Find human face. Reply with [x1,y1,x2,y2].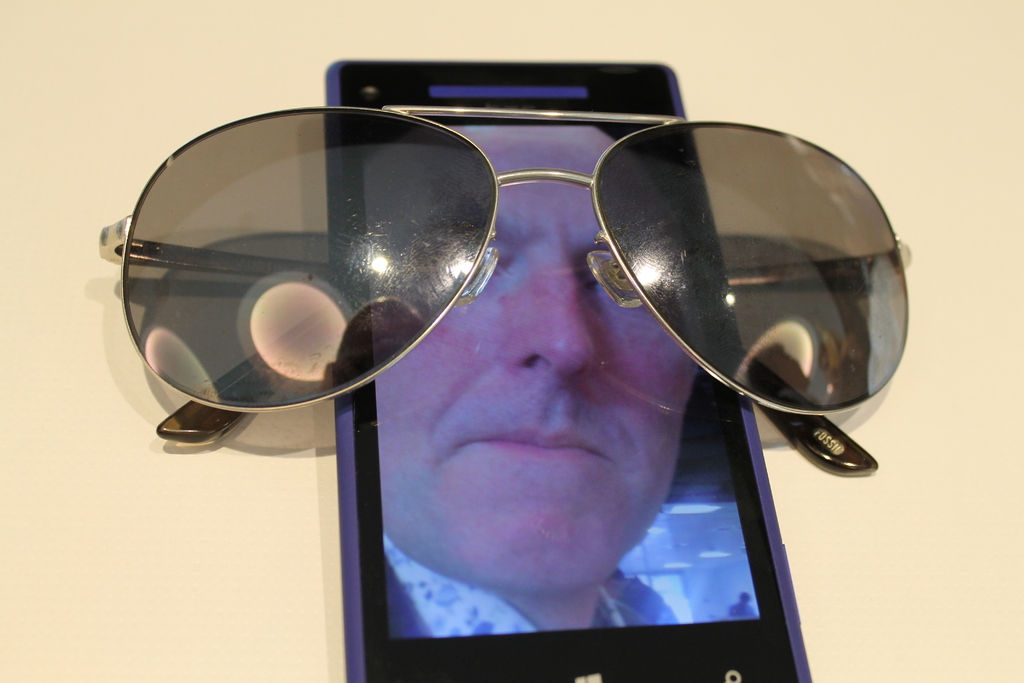
[367,119,700,592].
